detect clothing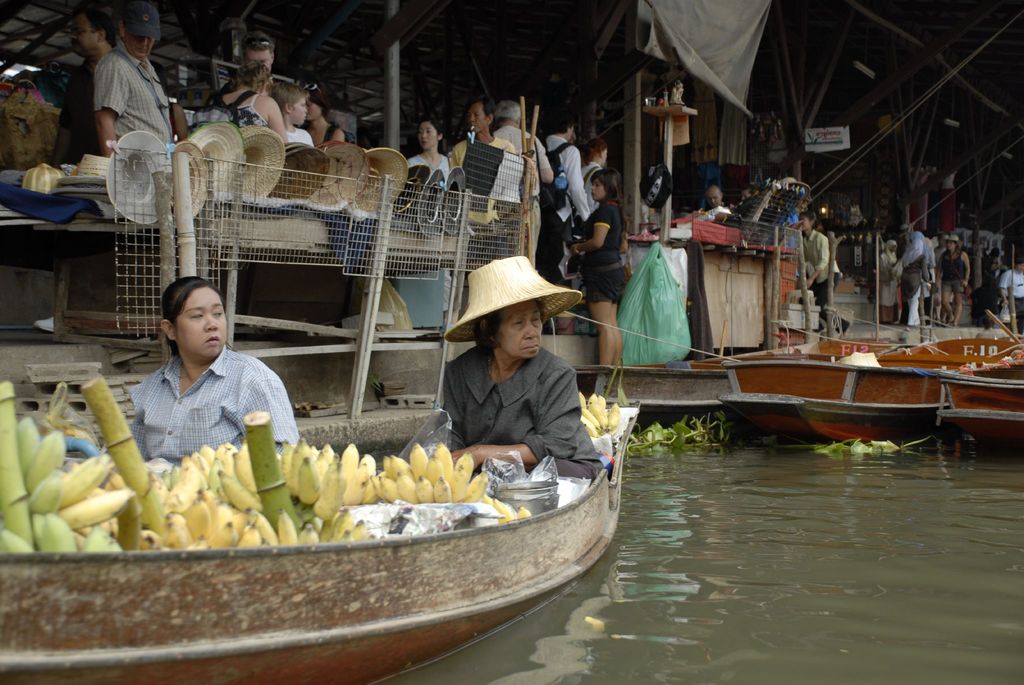
(56,59,98,153)
